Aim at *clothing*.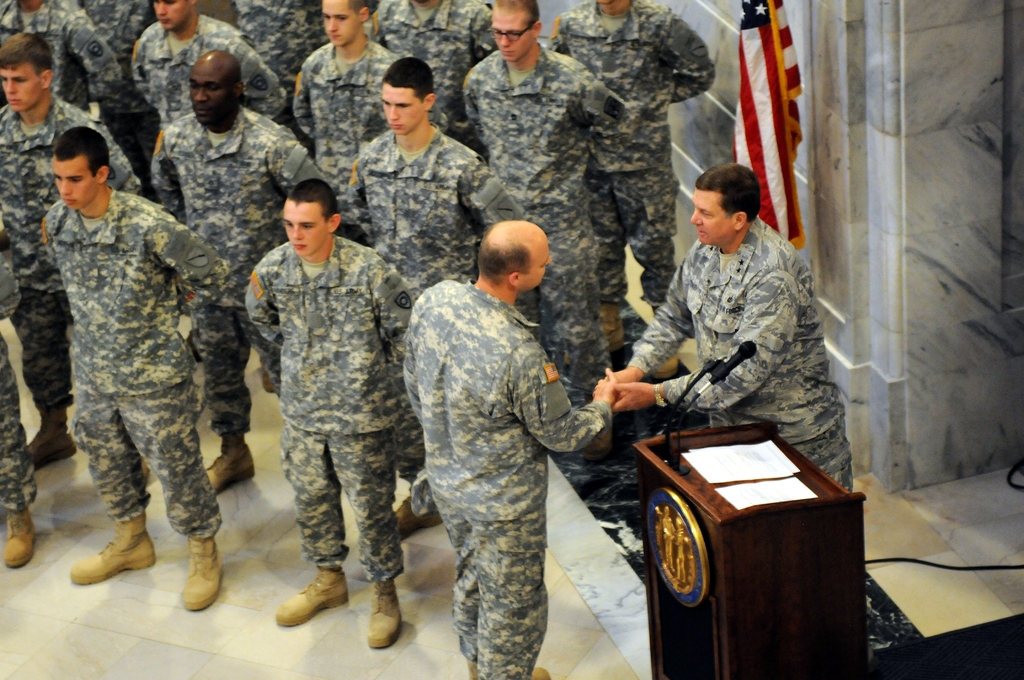
Aimed at 461, 38, 627, 406.
